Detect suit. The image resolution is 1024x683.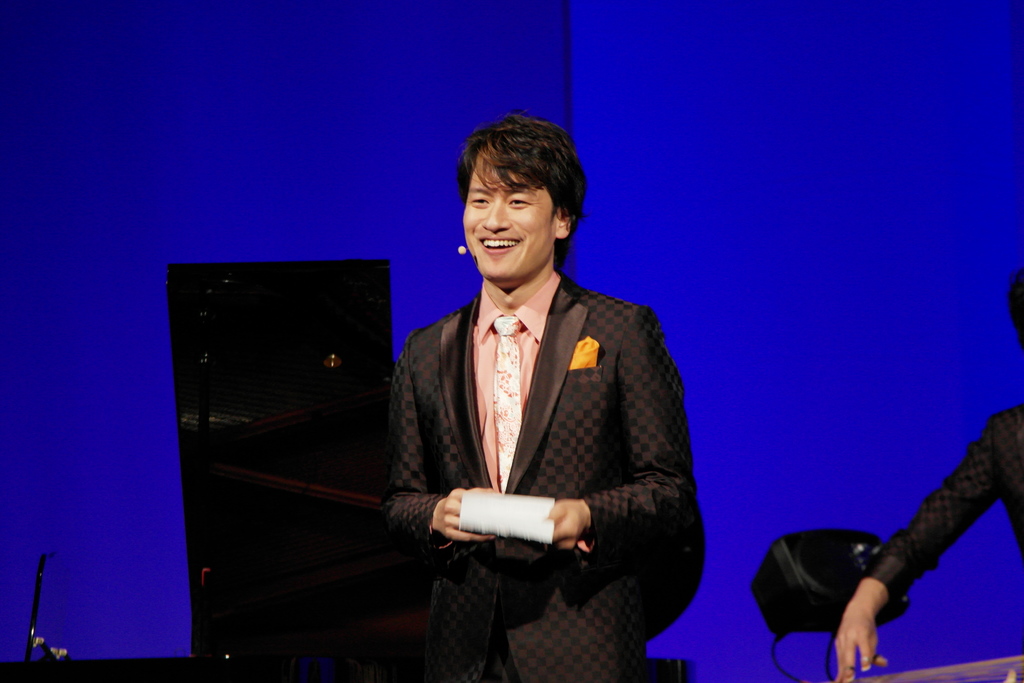
367 244 674 682.
